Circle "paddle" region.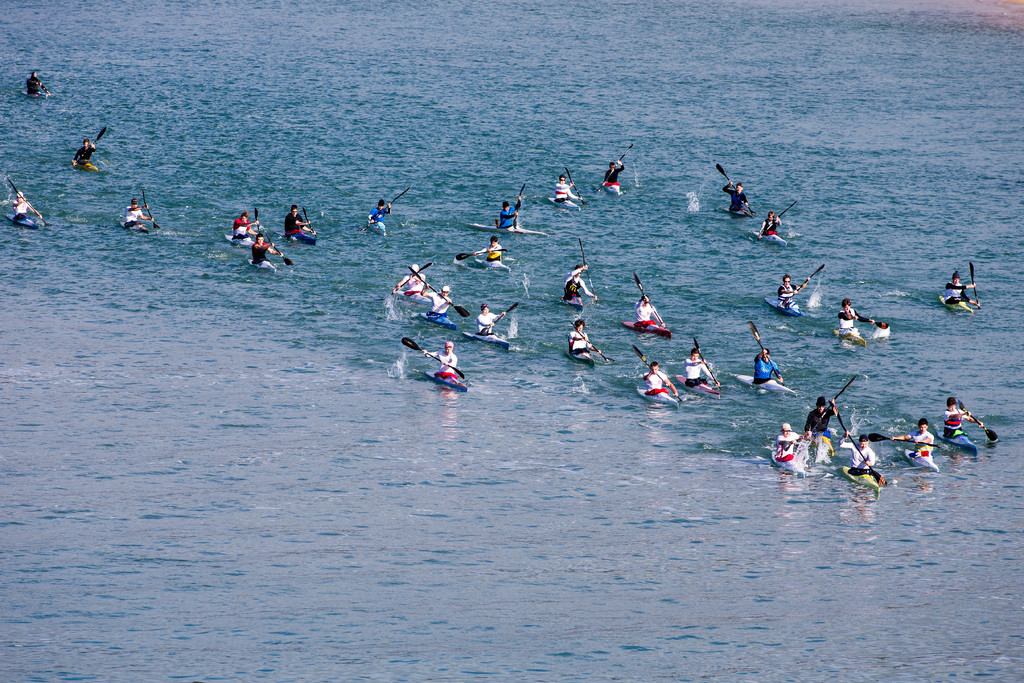
Region: l=395, t=263, r=431, b=293.
